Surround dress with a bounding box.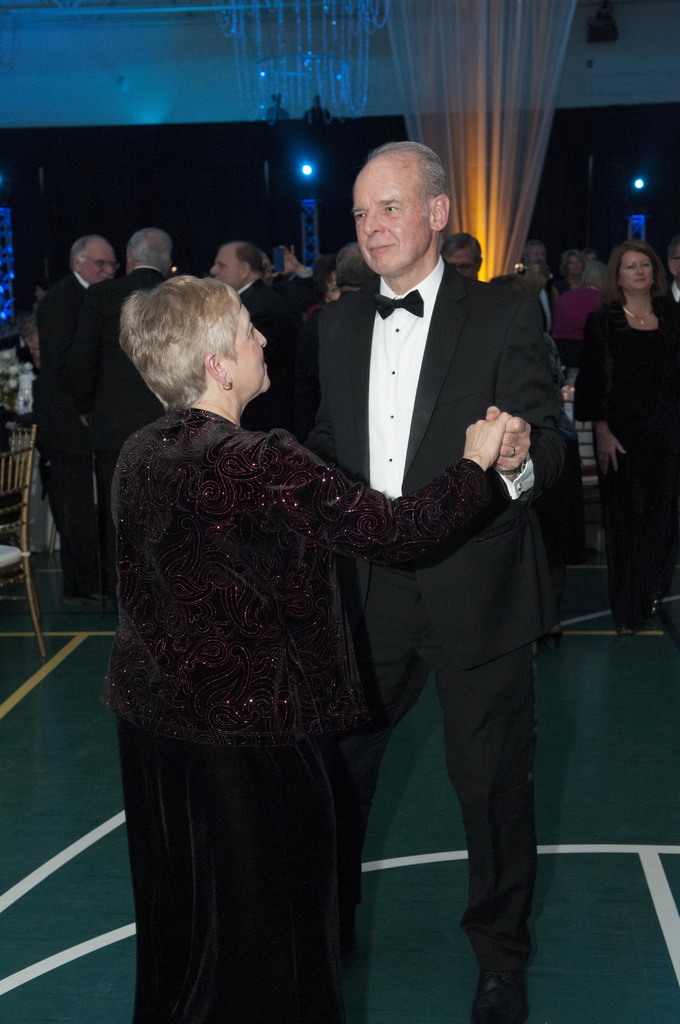
bbox=(590, 323, 679, 618).
